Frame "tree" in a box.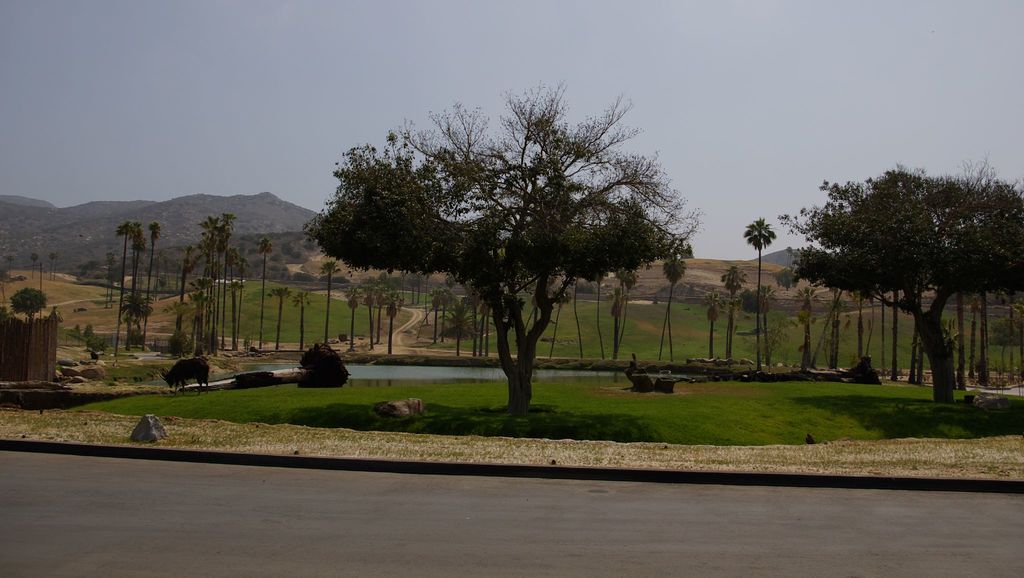
(372, 283, 399, 362).
